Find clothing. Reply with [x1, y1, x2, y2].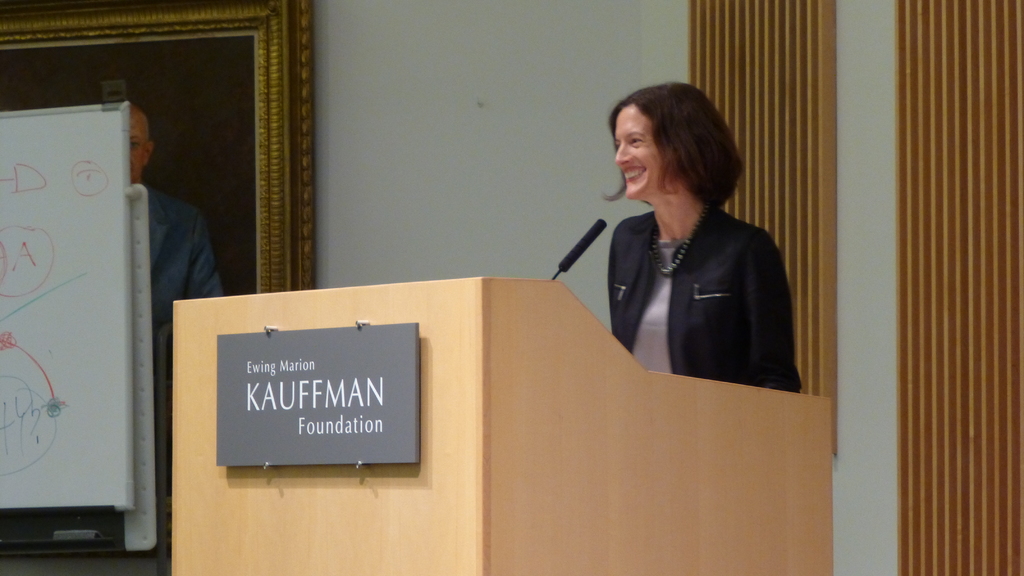
[614, 200, 797, 392].
